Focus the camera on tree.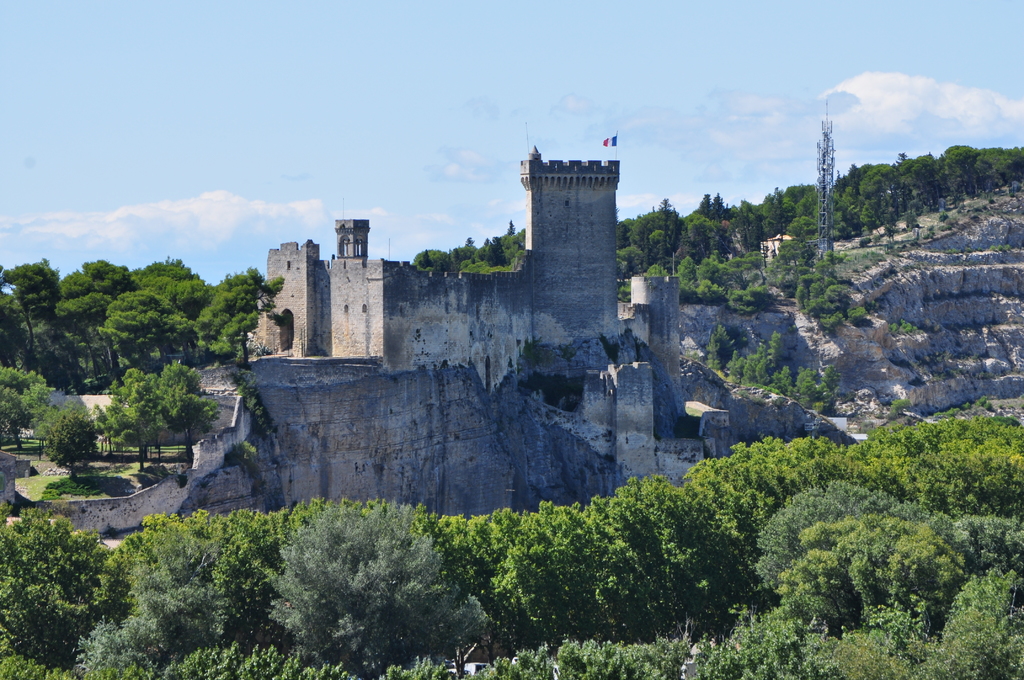
Focus region: bbox(28, 408, 100, 484).
